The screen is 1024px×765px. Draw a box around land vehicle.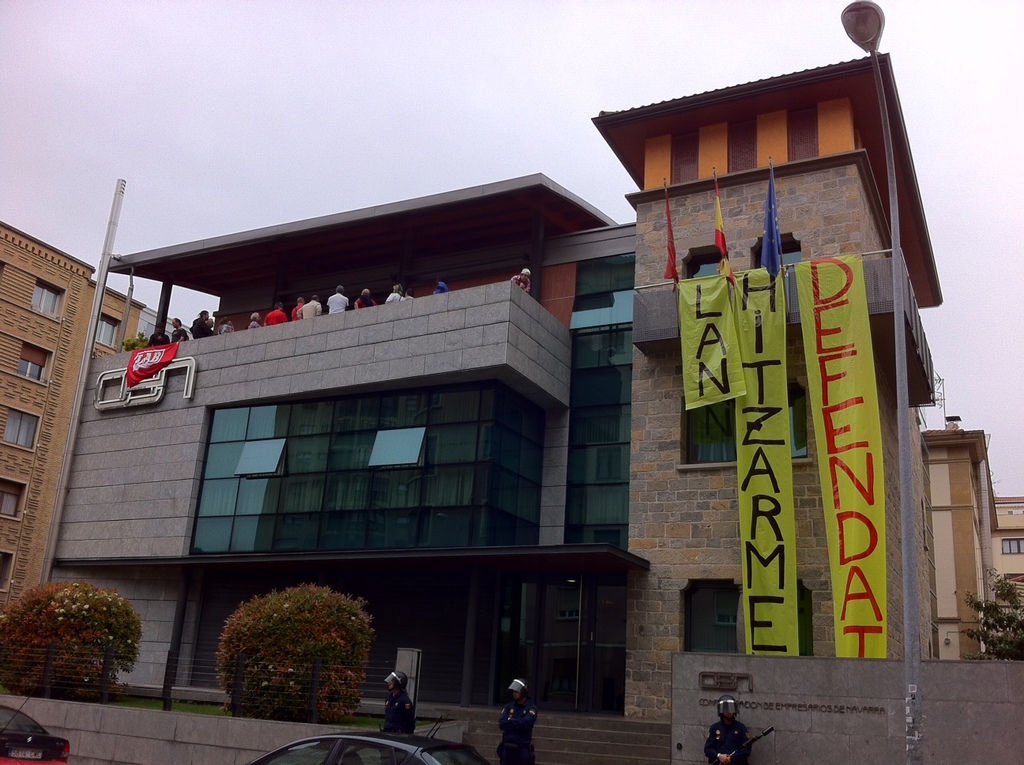
box(247, 714, 491, 764).
